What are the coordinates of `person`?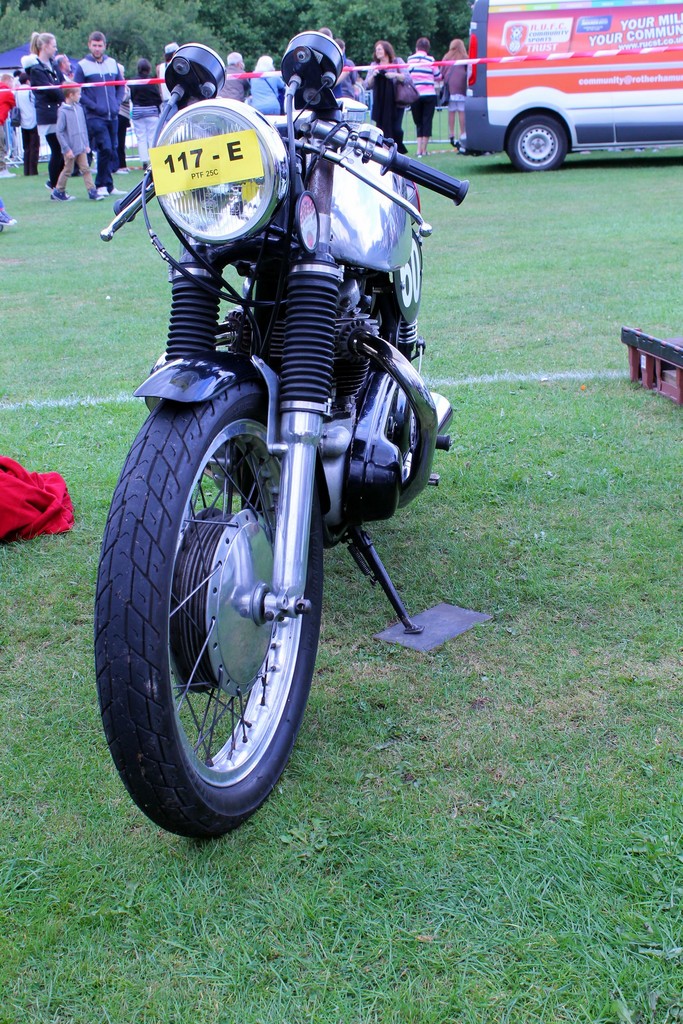
[438,41,475,153].
